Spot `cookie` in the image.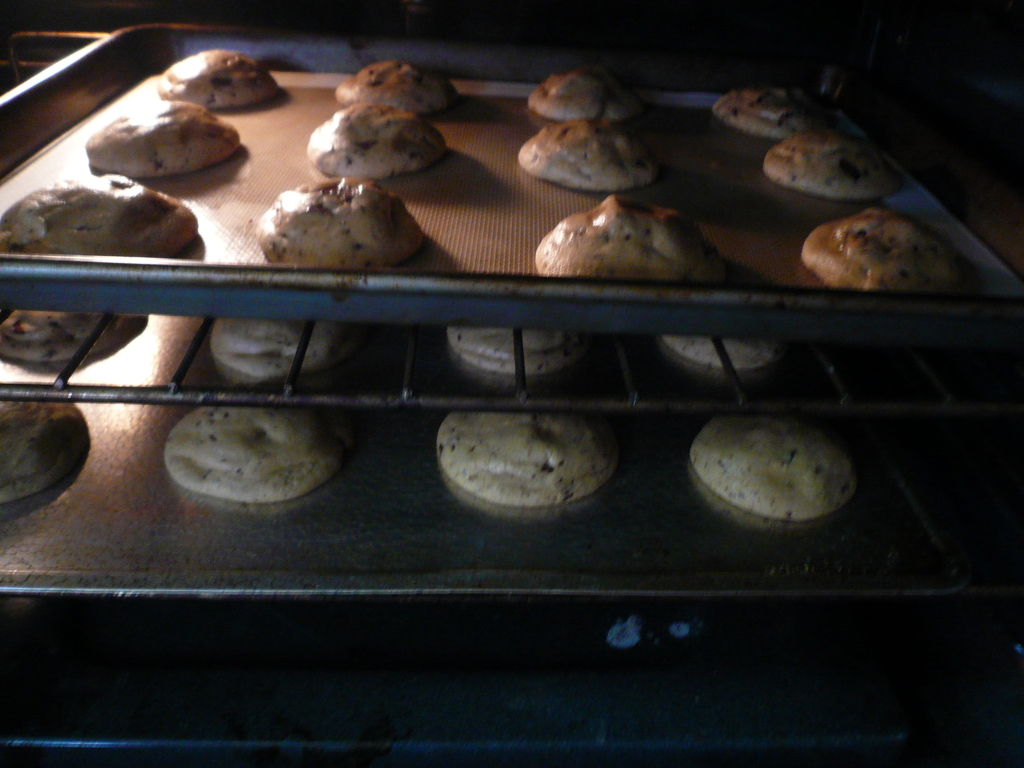
`cookie` found at bbox=(81, 95, 240, 175).
